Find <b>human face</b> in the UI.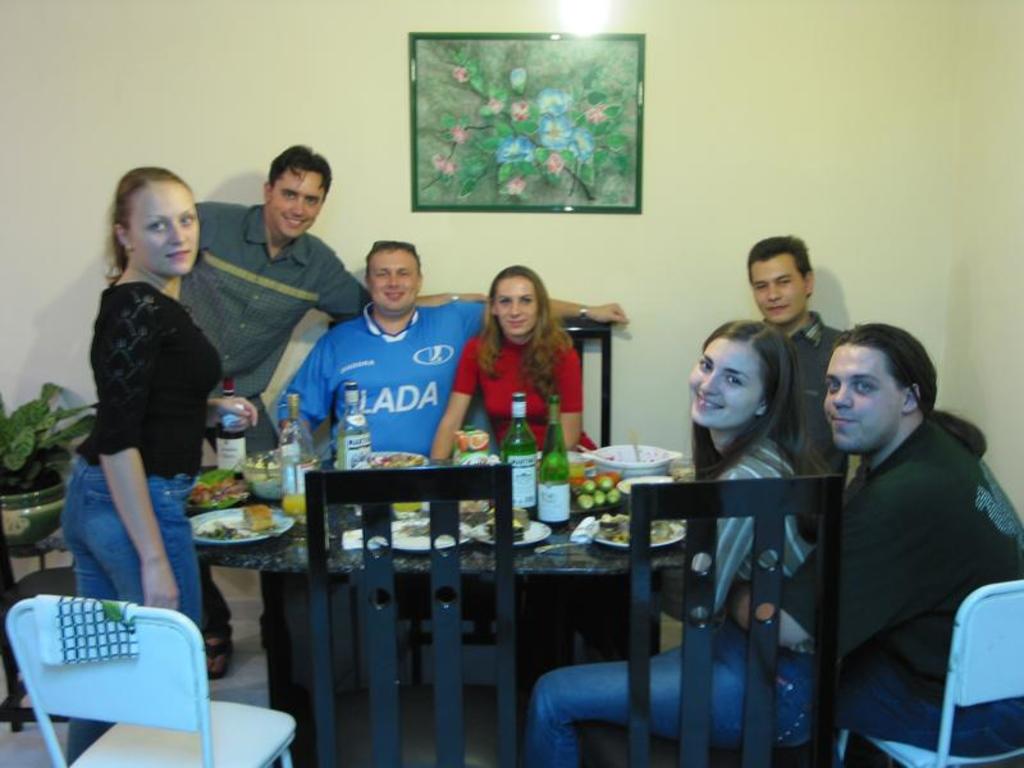
UI element at detection(494, 274, 539, 337).
